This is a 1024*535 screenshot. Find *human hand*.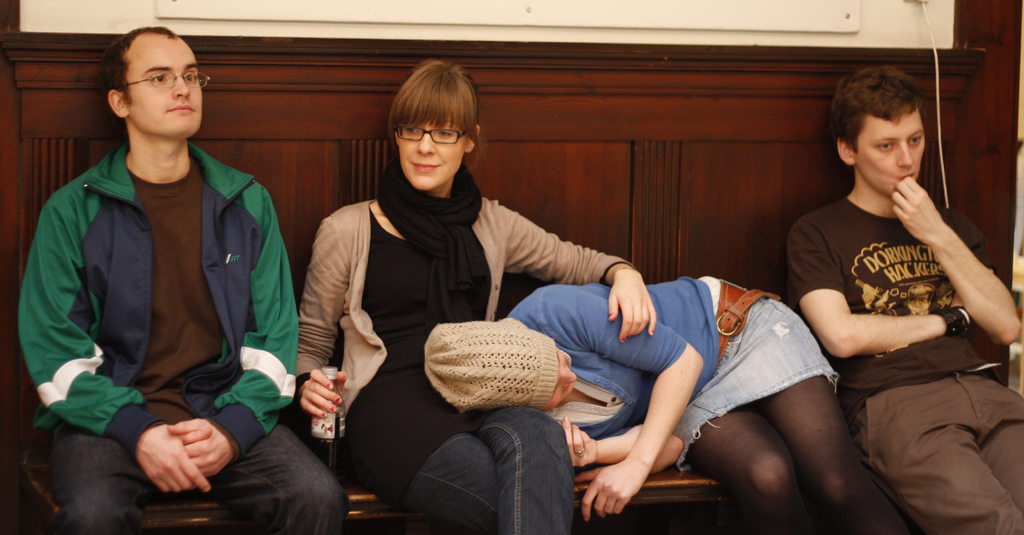
Bounding box: 298/367/349/421.
